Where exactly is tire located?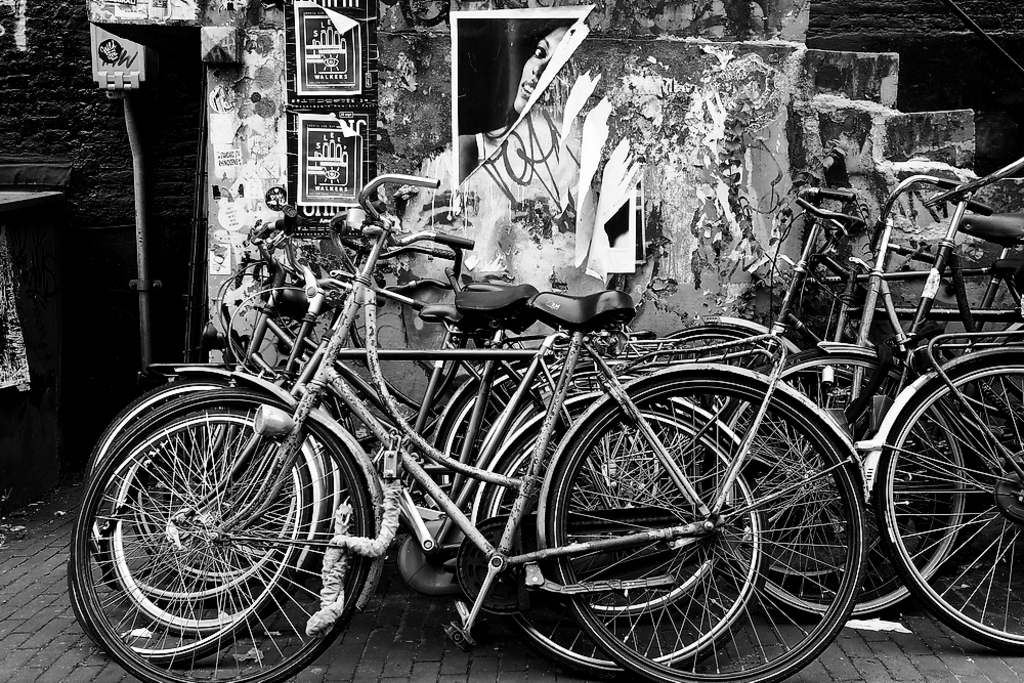
Its bounding box is x1=134 y1=405 x2=304 y2=580.
